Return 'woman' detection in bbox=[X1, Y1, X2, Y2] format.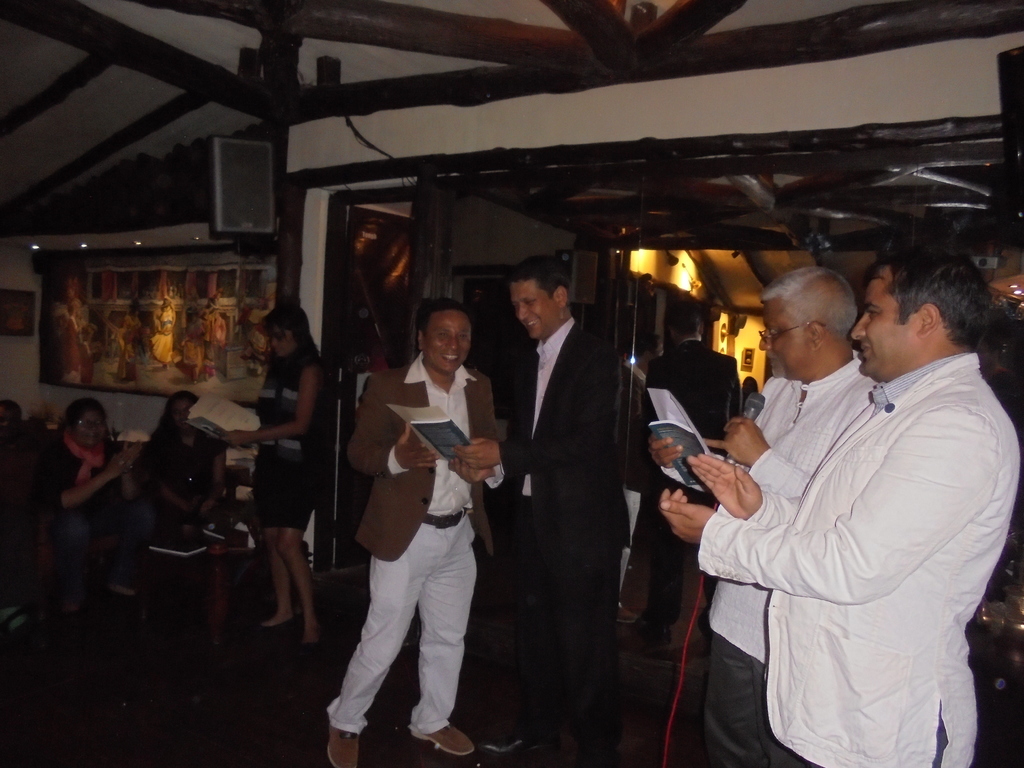
bbox=[178, 309, 212, 382].
